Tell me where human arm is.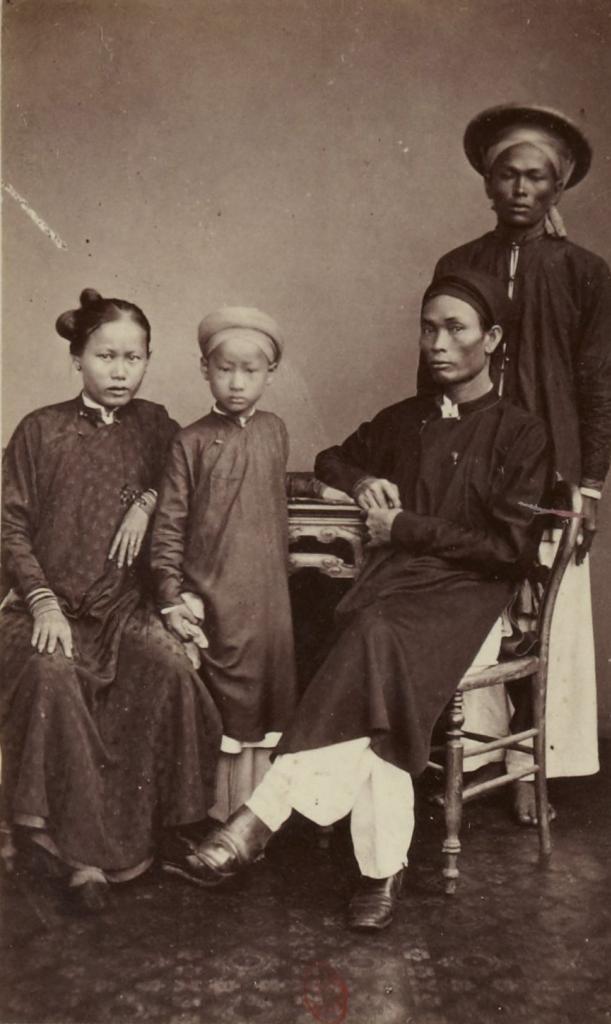
human arm is at <bbox>108, 405, 177, 564</bbox>.
